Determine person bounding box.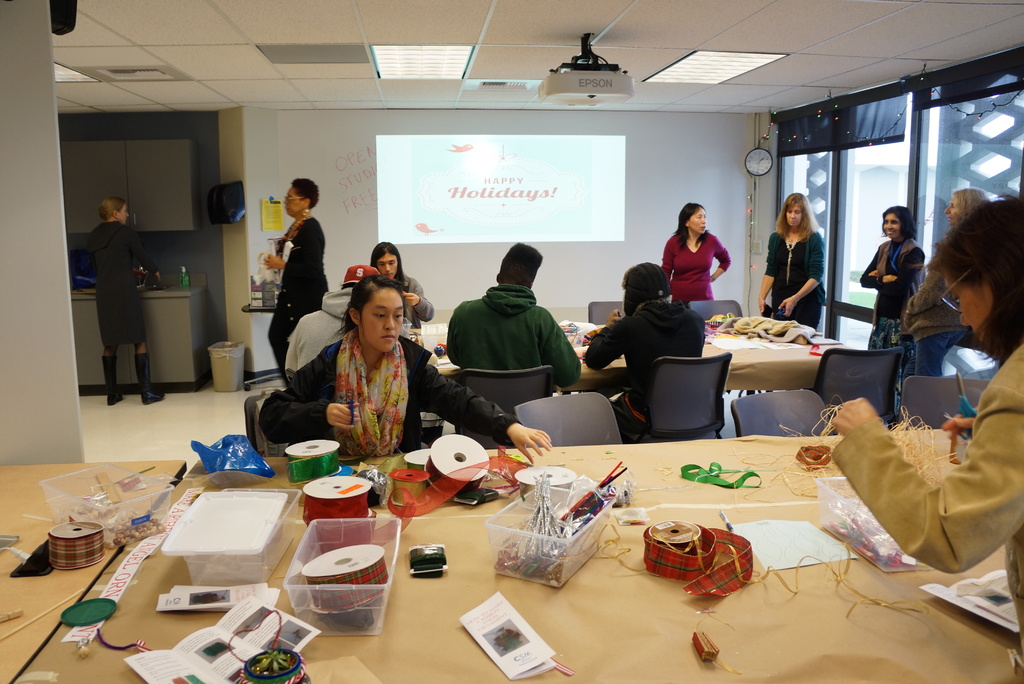
Determined: bbox(68, 200, 166, 405).
